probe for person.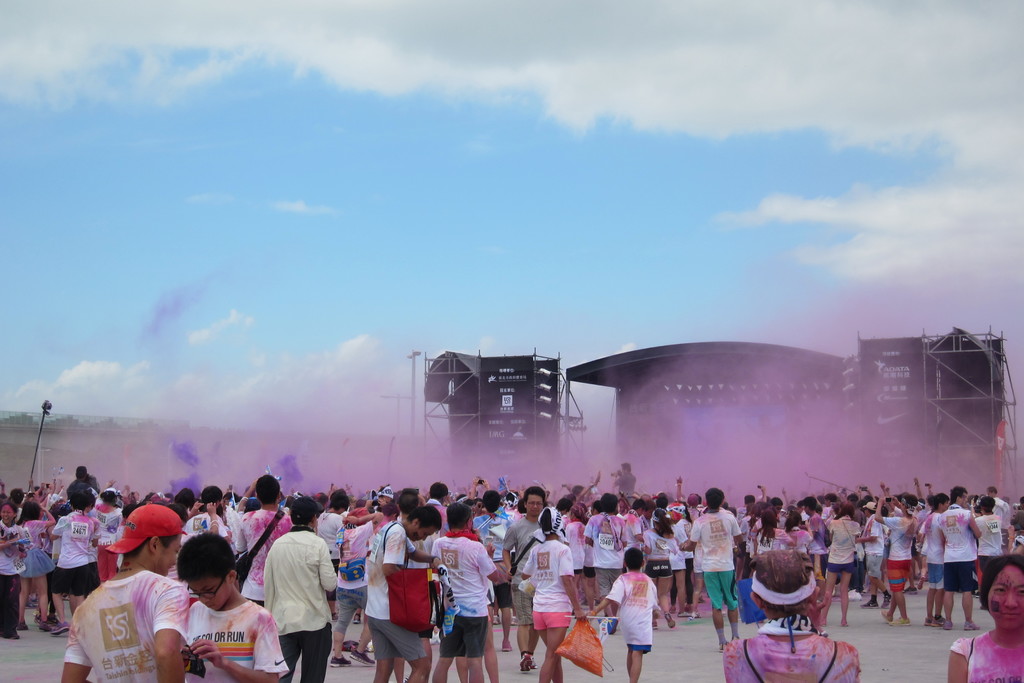
Probe result: detection(947, 550, 1023, 682).
